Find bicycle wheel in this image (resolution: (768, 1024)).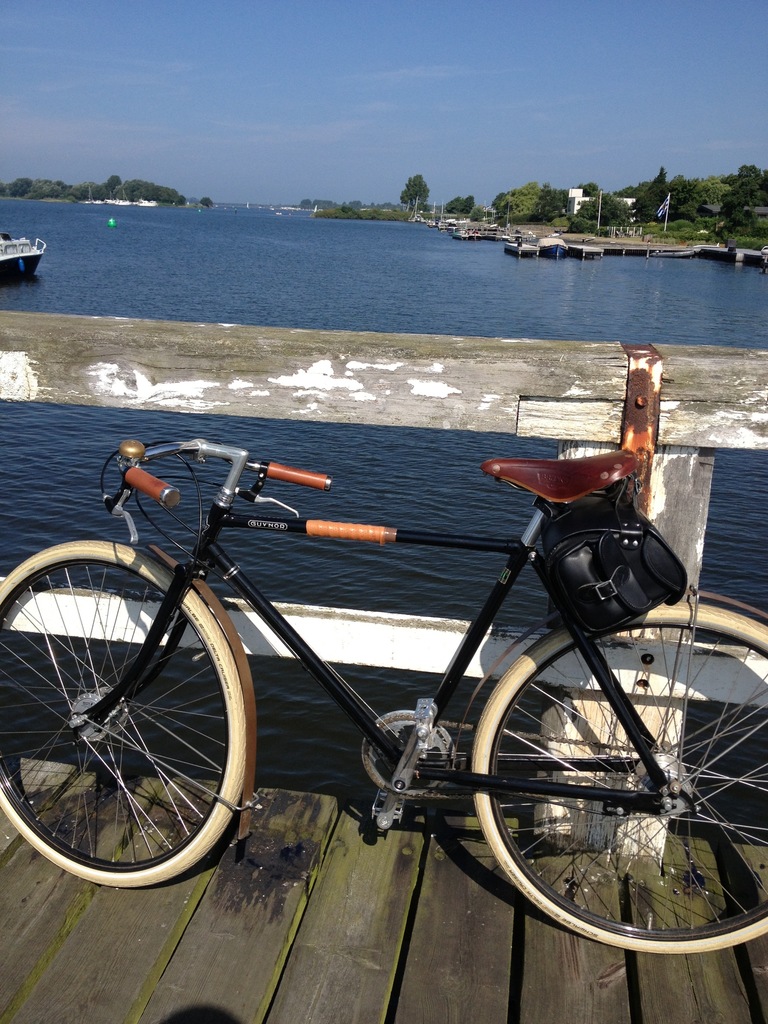
[x1=465, y1=601, x2=767, y2=947].
